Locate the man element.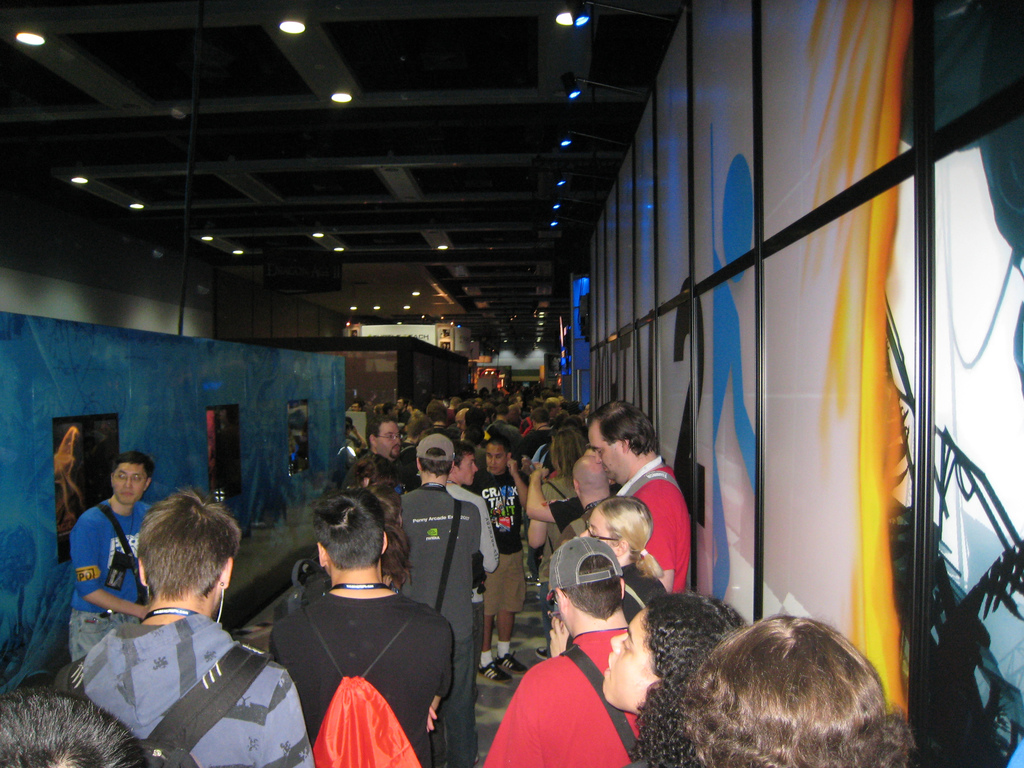
Element bbox: 483, 536, 640, 767.
